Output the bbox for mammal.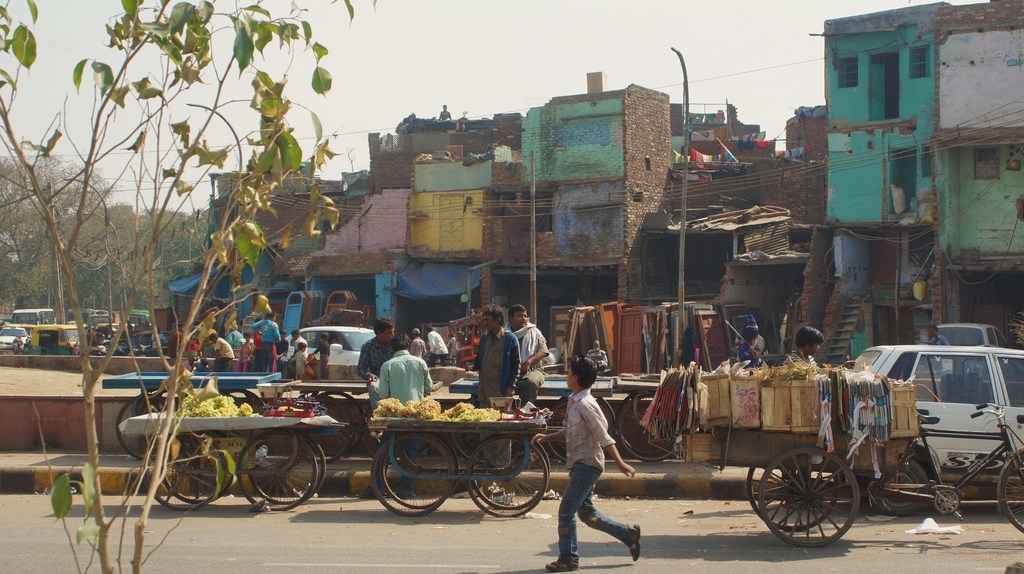
locate(504, 300, 551, 391).
